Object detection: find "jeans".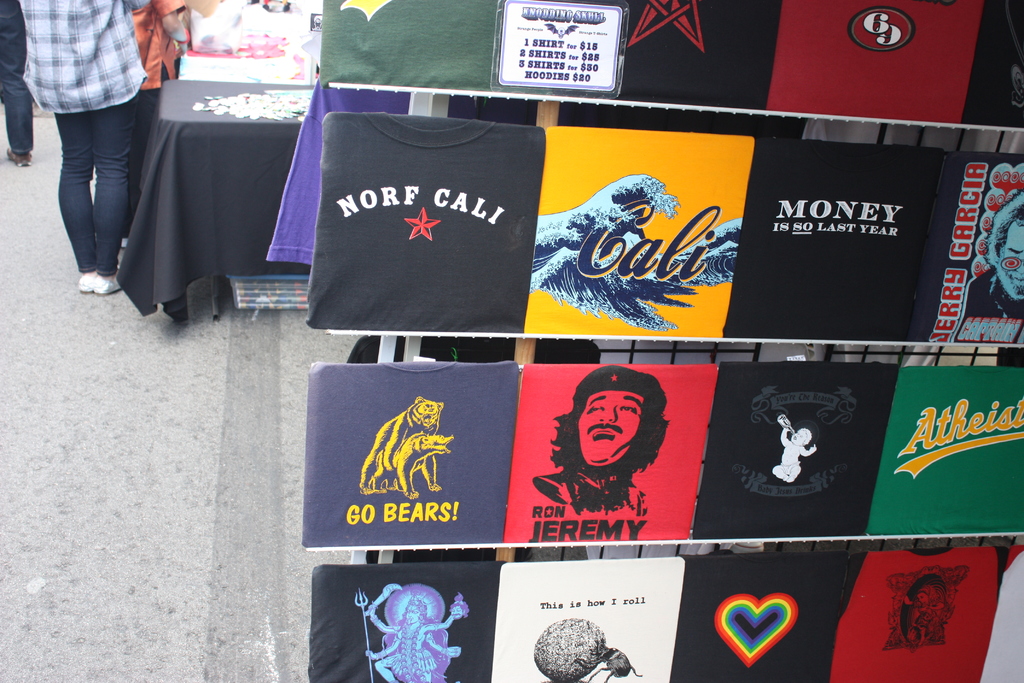
42/72/131/323.
